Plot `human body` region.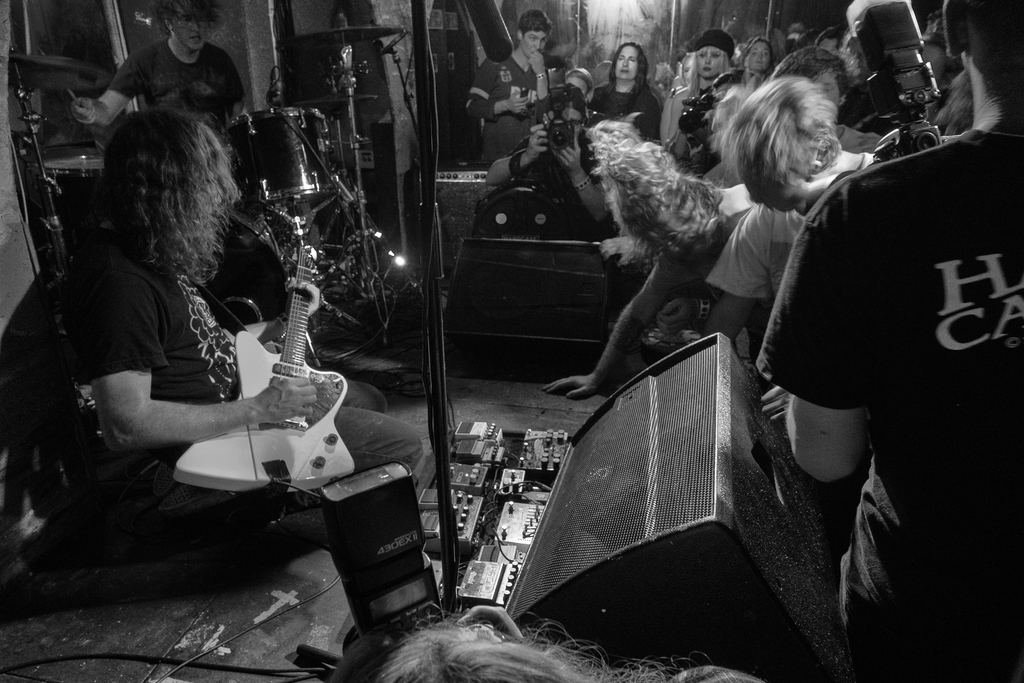
Plotted at <box>543,204,747,402</box>.
